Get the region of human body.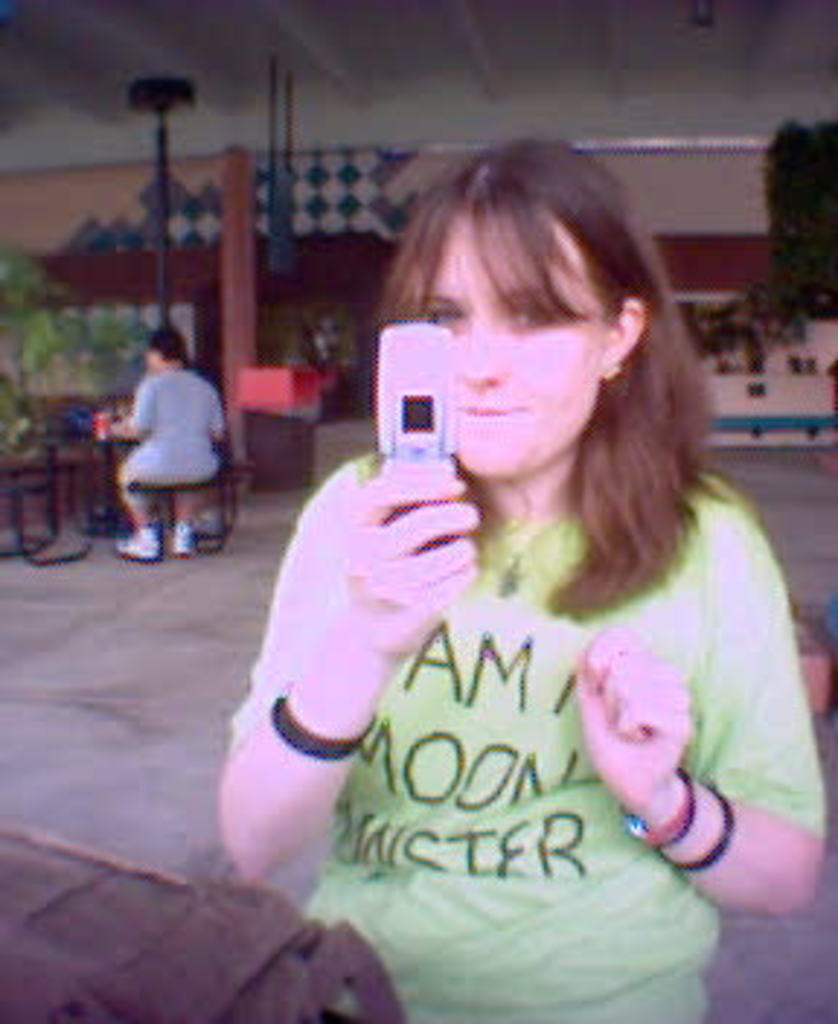
<box>108,314,247,579</box>.
